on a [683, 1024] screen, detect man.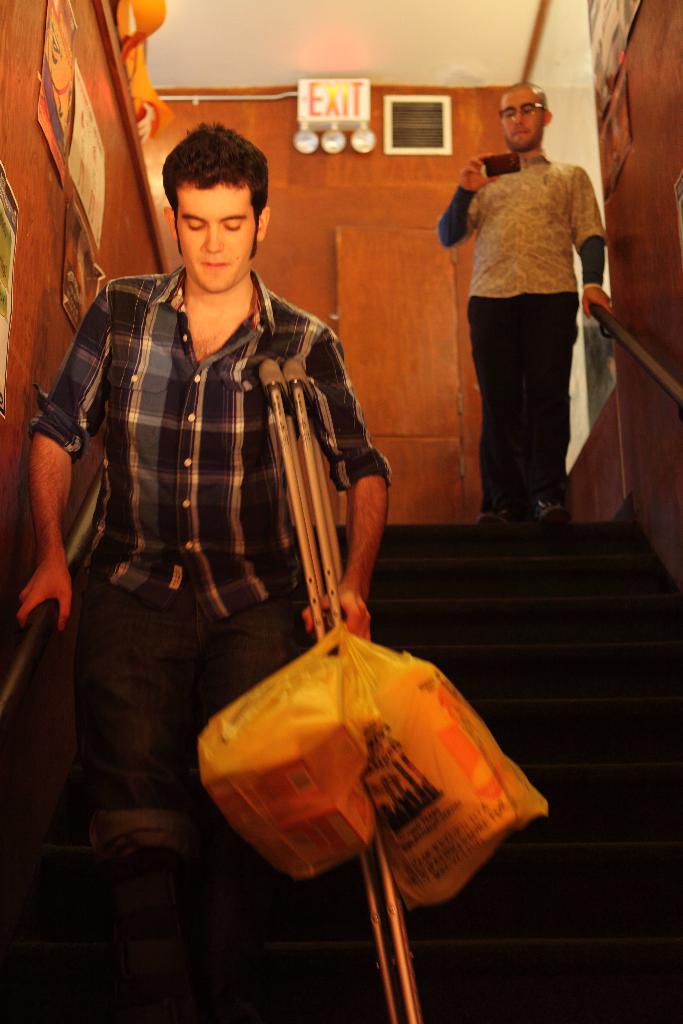
bbox=(440, 84, 616, 529).
